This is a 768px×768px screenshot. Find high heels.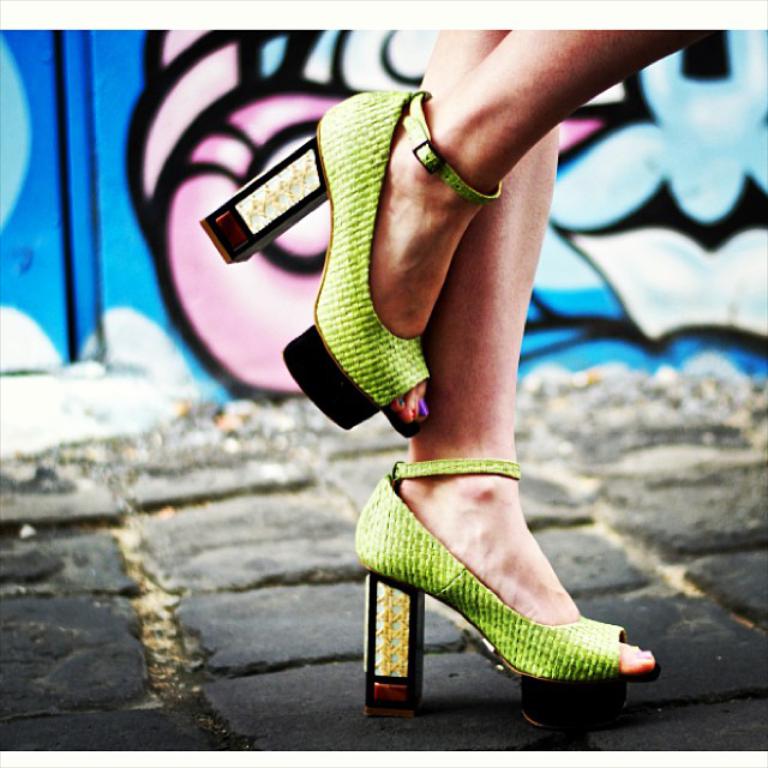
Bounding box: select_region(359, 460, 658, 721).
